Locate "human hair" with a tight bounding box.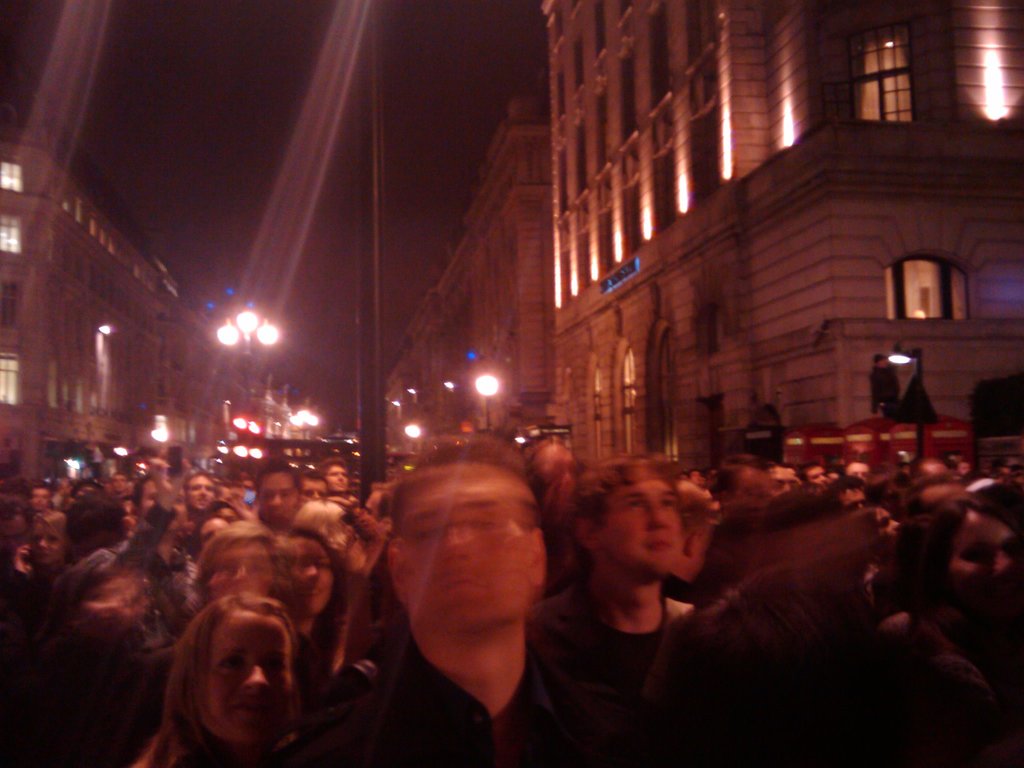
826,477,865,500.
